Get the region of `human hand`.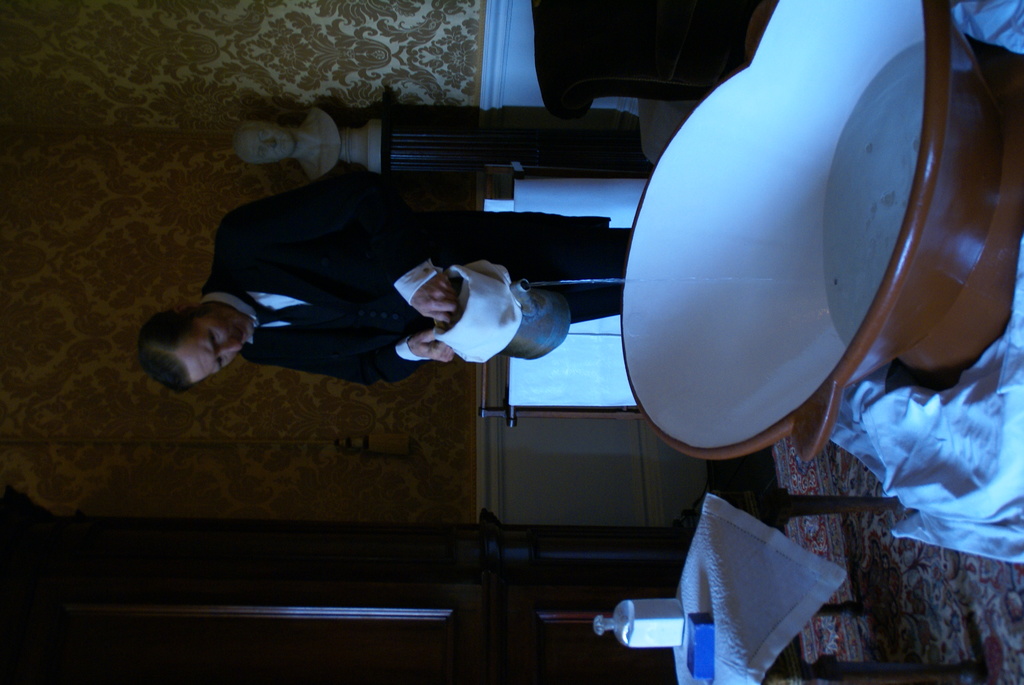
[408,327,455,367].
